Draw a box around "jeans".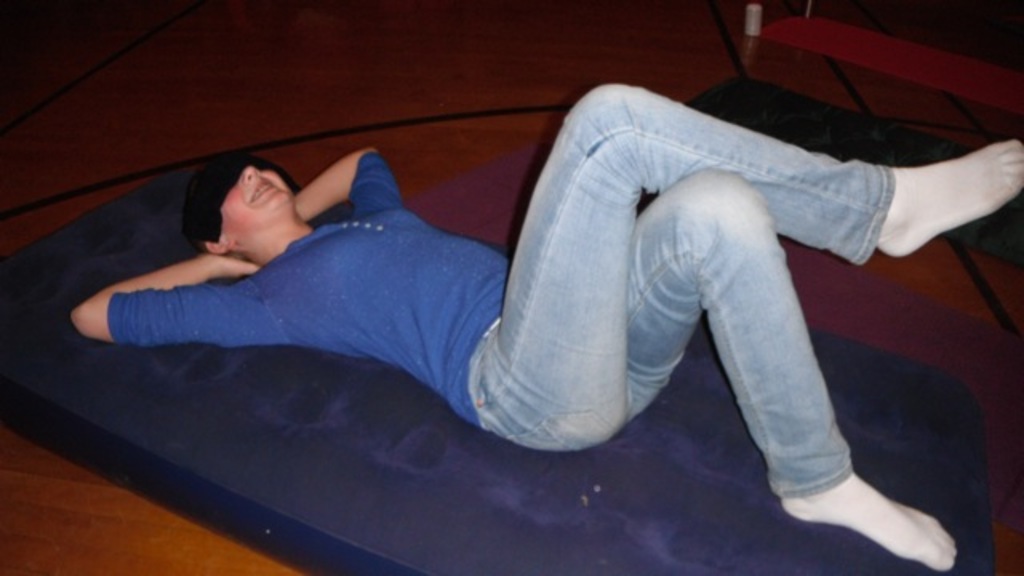
483/88/944/510.
